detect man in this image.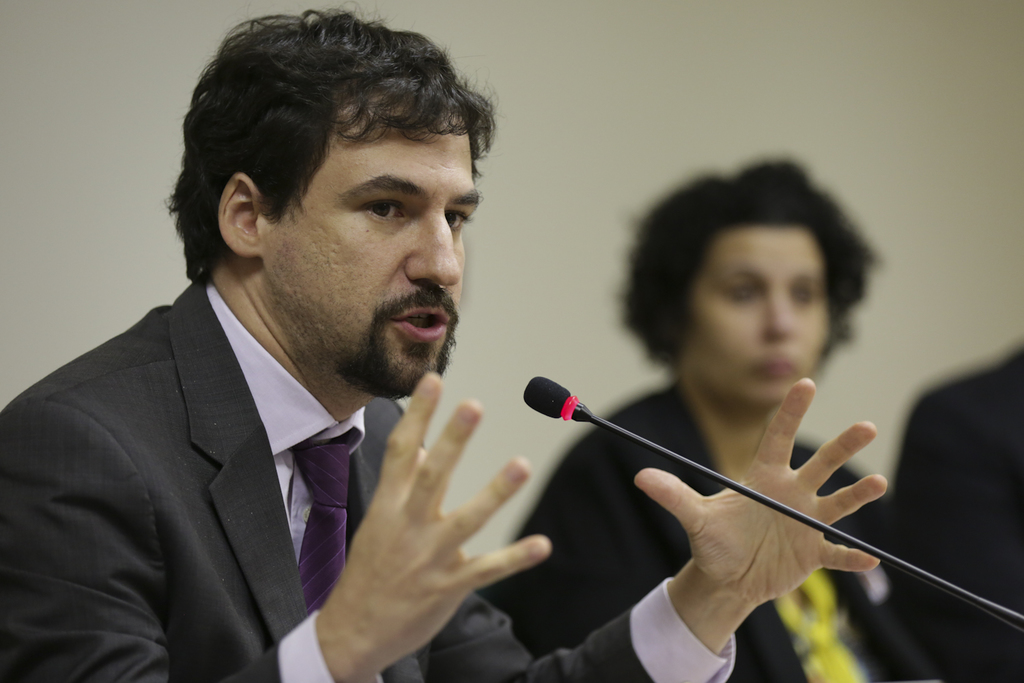
Detection: x1=14 y1=29 x2=601 y2=674.
